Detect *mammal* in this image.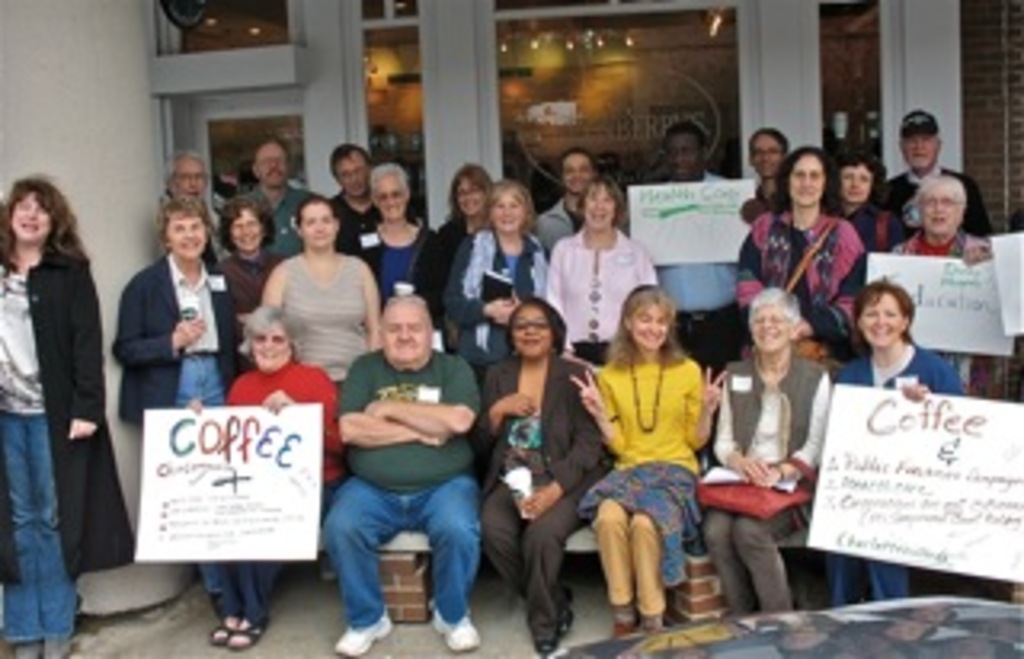
Detection: pyautogui.locateOnScreen(730, 134, 874, 368).
